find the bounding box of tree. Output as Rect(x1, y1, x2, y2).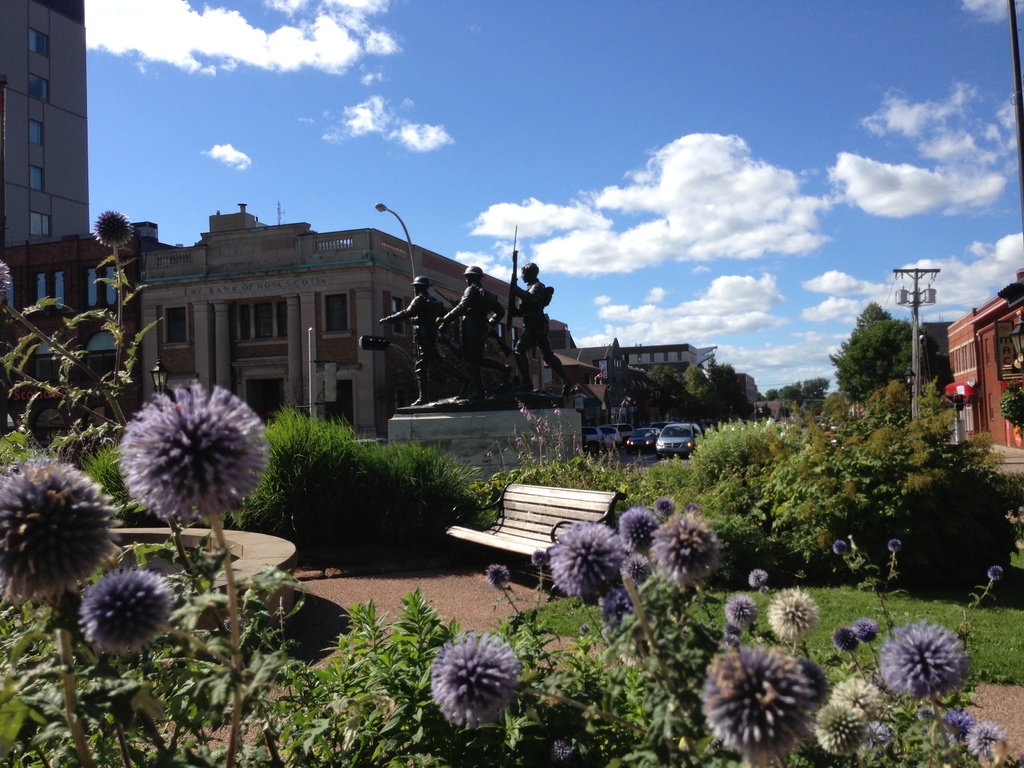
Rect(649, 366, 691, 423).
